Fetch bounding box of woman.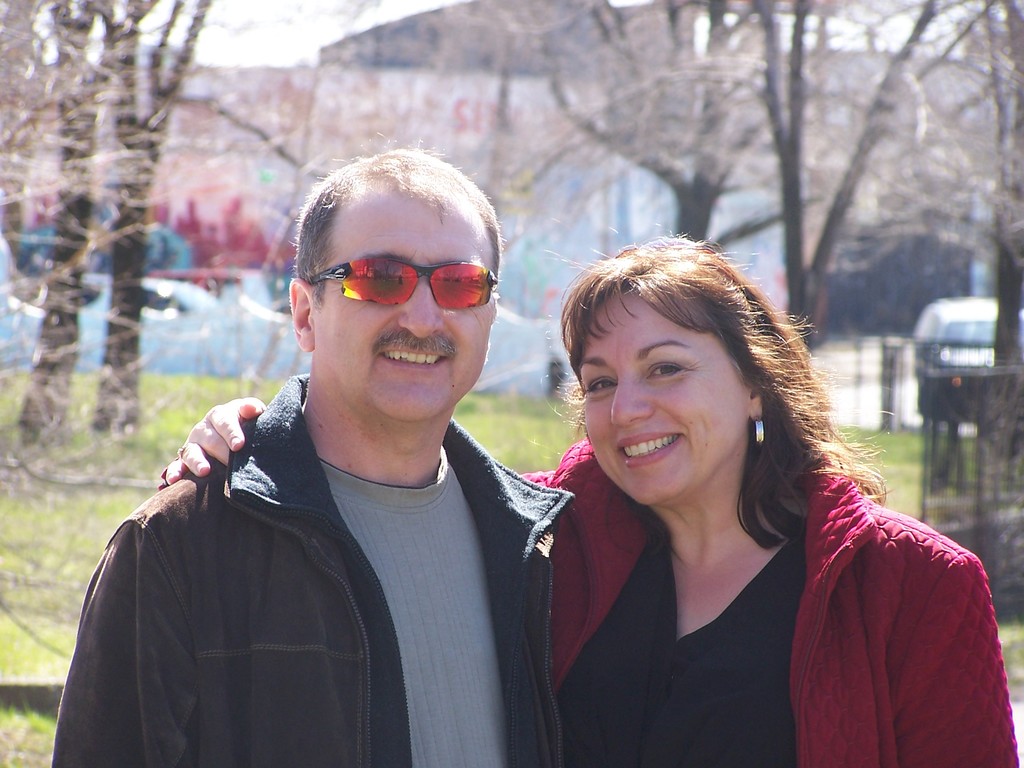
Bbox: [161,233,1009,767].
